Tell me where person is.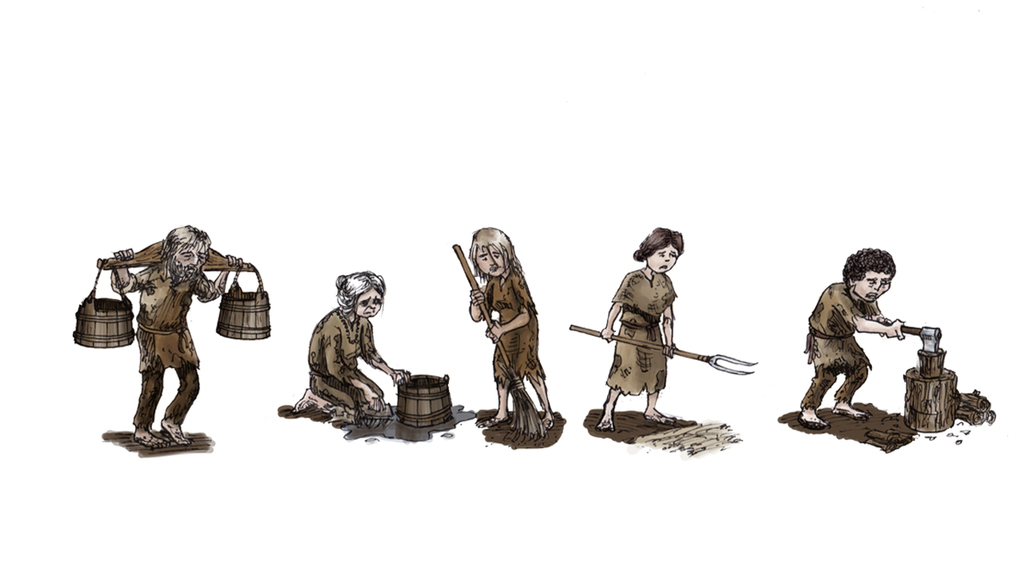
person is at (469, 229, 552, 428).
